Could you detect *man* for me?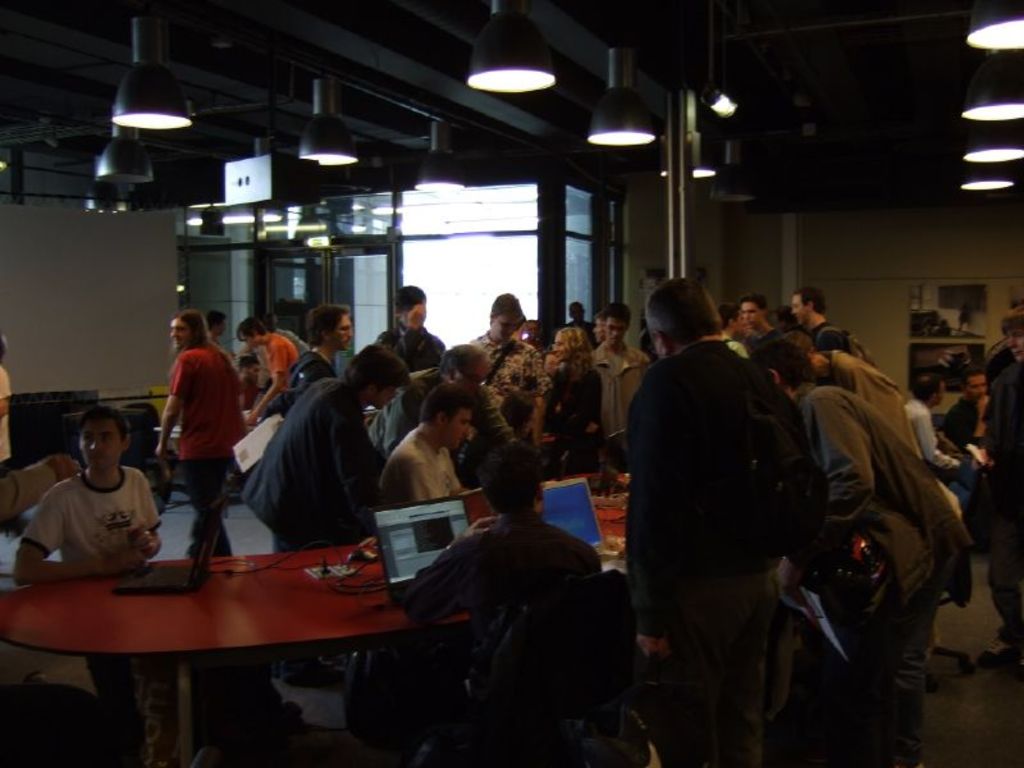
Detection result: BBox(374, 380, 475, 518).
